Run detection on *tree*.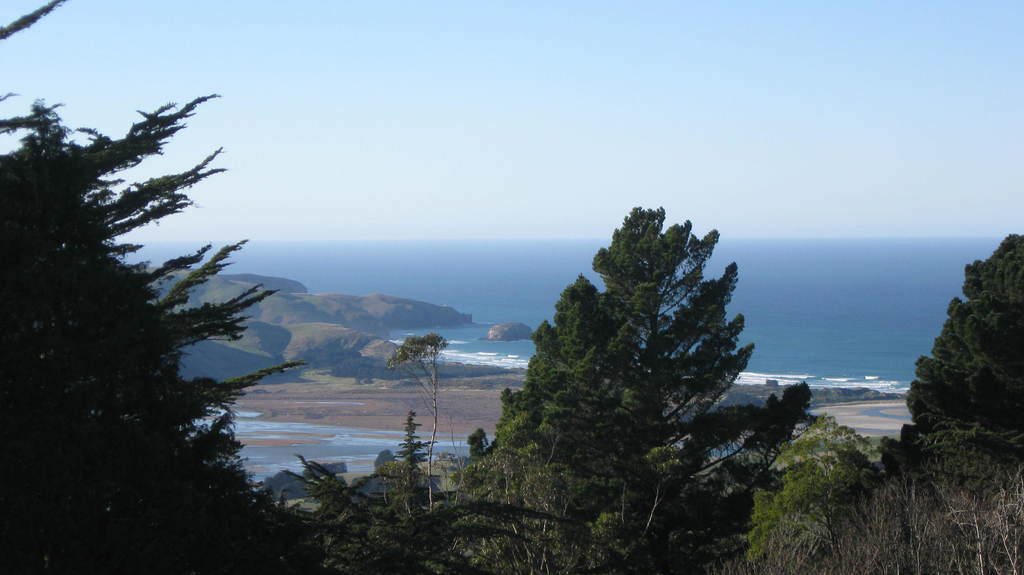
Result: {"x1": 308, "y1": 441, "x2": 666, "y2": 574}.
